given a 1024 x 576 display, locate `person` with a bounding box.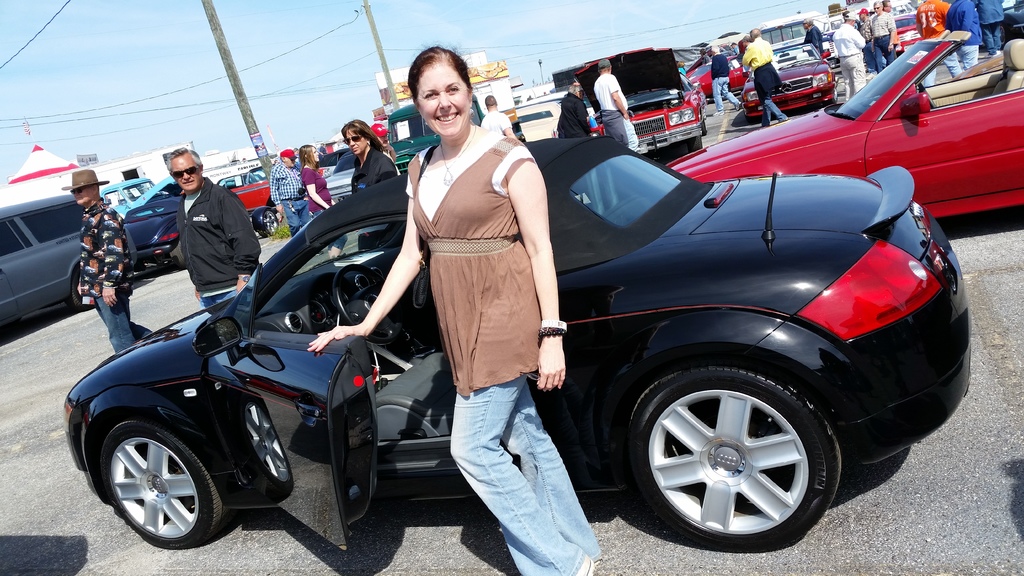
Located: [left=63, top=171, right=152, bottom=353].
